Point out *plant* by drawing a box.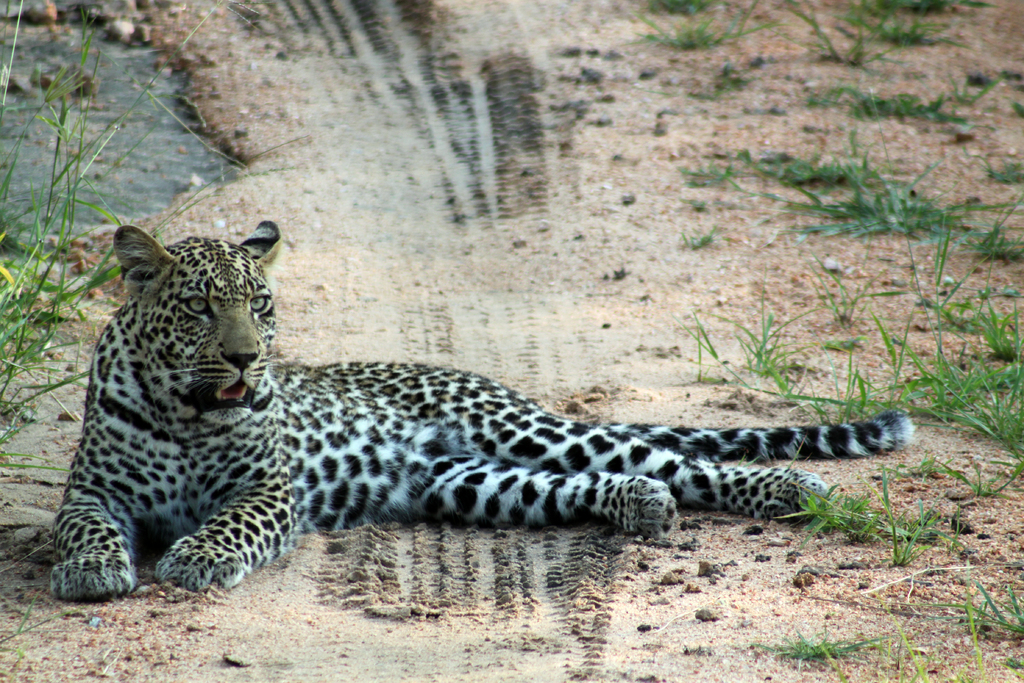
rect(0, 0, 305, 458).
